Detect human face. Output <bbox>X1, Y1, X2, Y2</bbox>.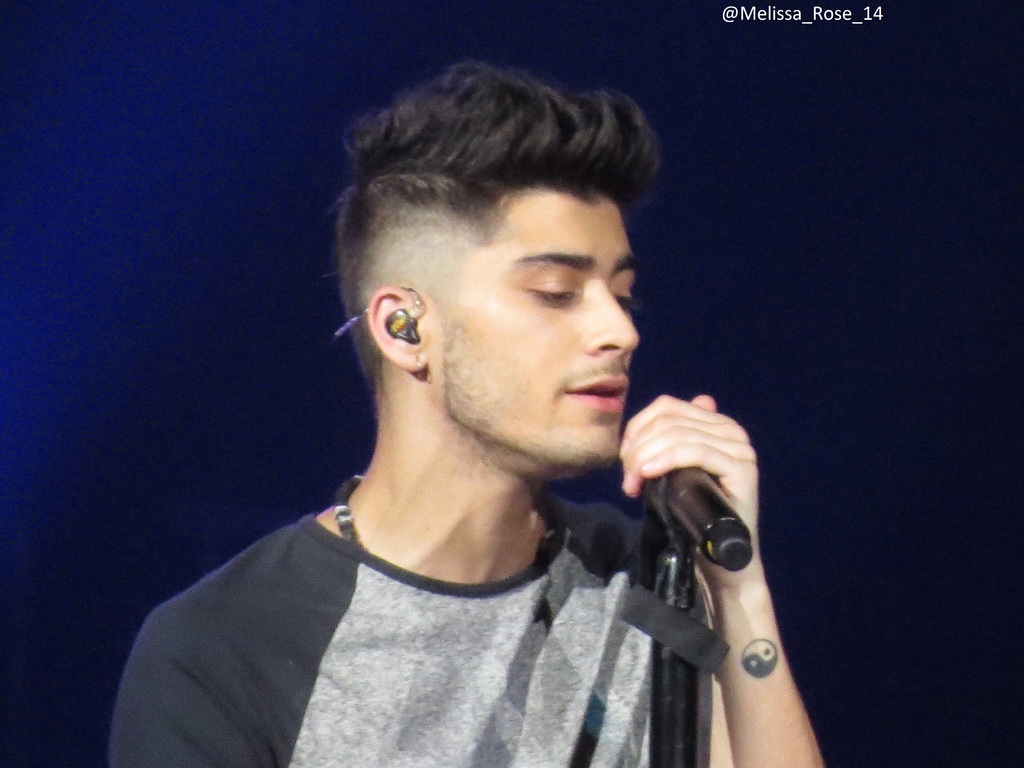
<bbox>417, 203, 643, 471</bbox>.
